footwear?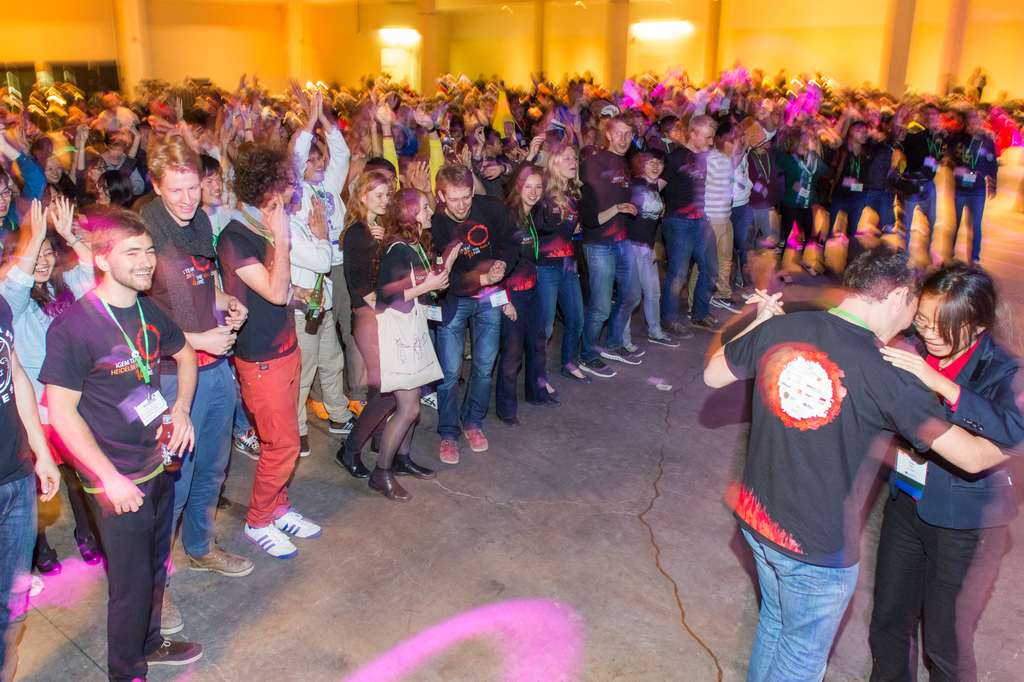
x1=271 y1=511 x2=324 y2=536
